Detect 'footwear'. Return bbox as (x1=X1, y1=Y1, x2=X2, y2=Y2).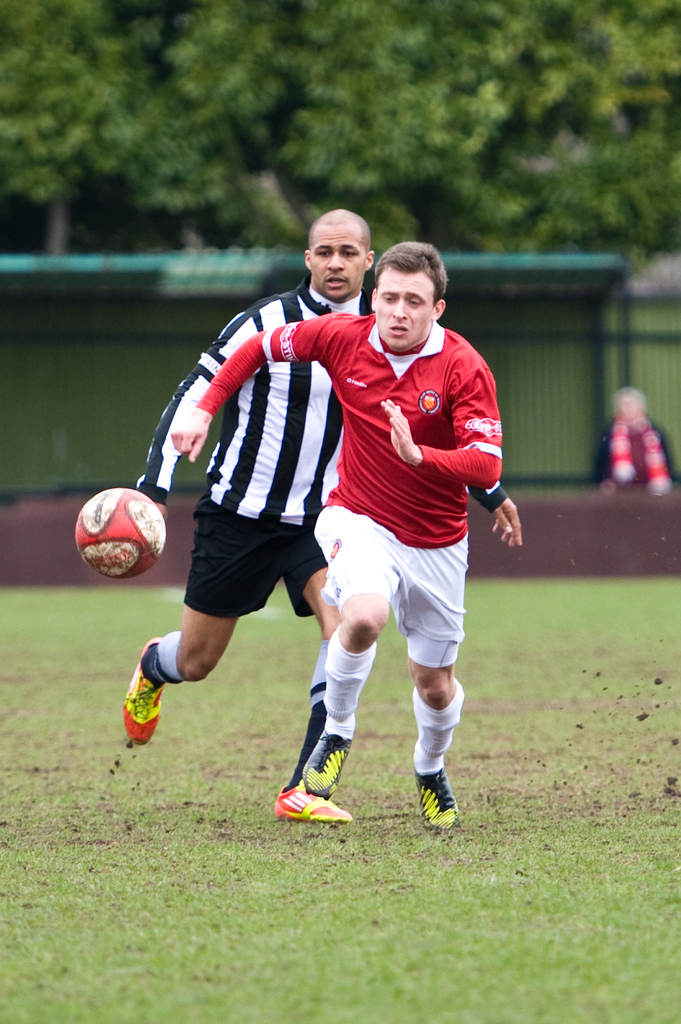
(x1=279, y1=774, x2=360, y2=821).
